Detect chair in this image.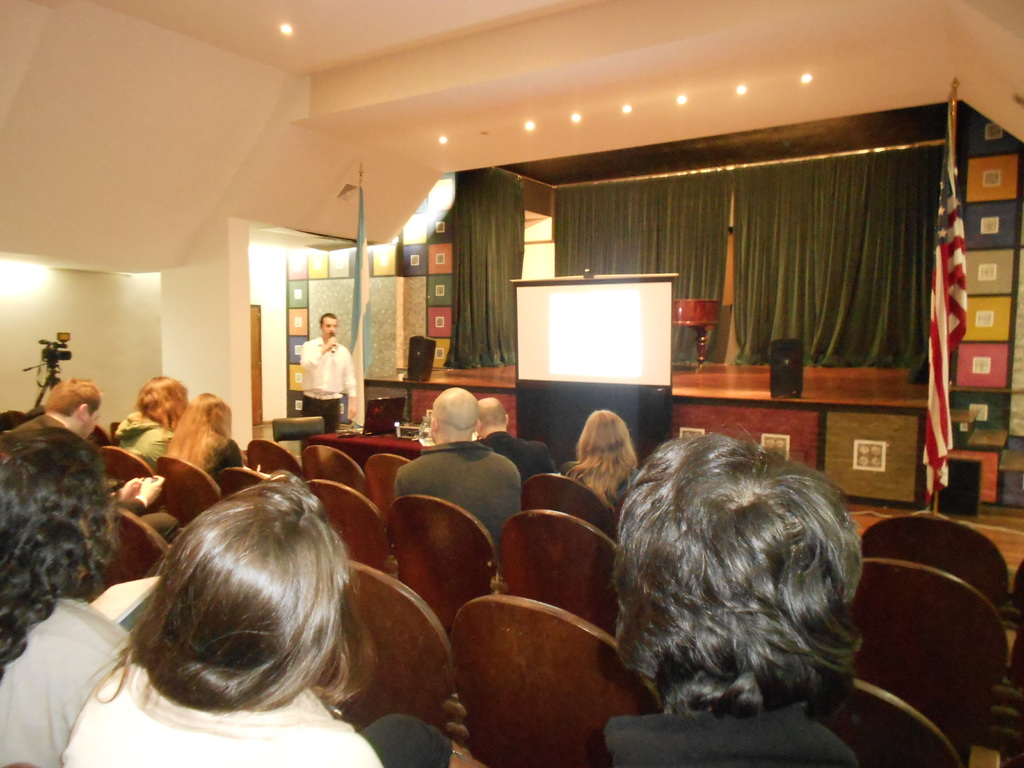
Detection: 303:447:370:500.
